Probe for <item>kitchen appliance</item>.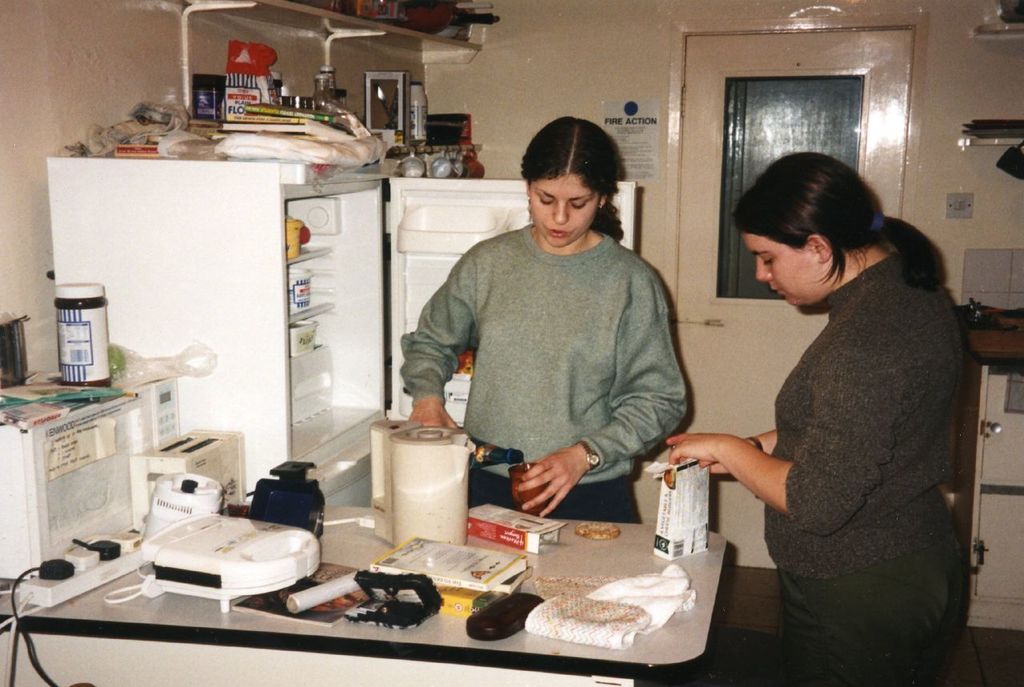
Probe result: bbox=[46, 151, 638, 497].
